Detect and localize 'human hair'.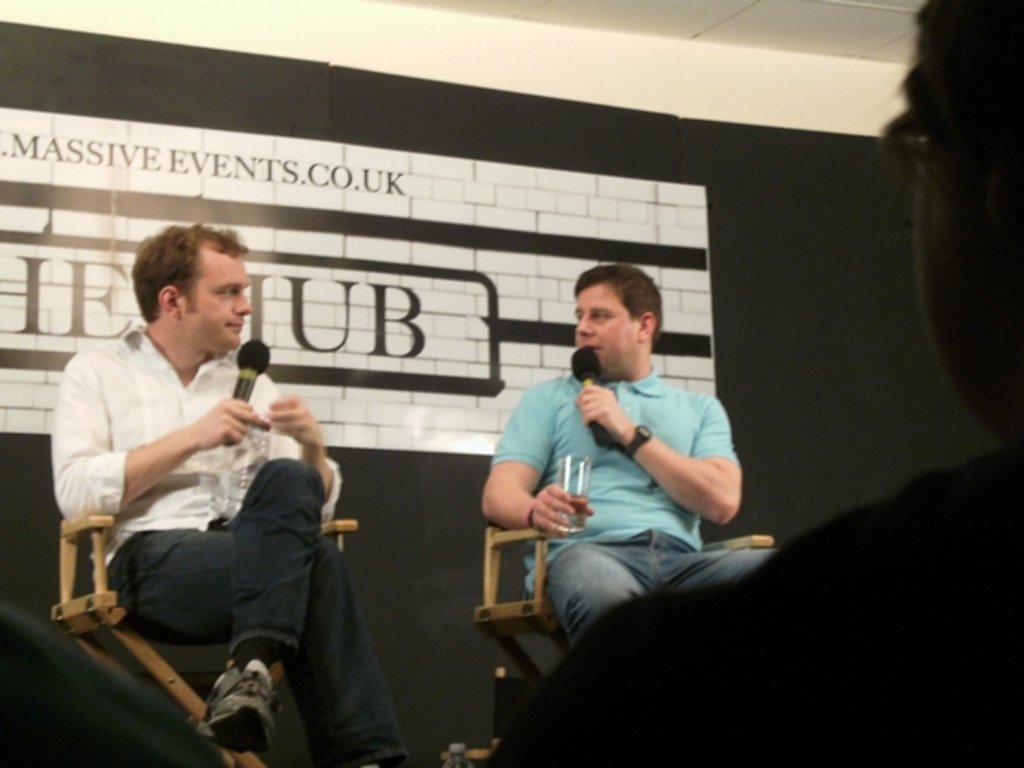
Localized at rect(125, 227, 234, 345).
